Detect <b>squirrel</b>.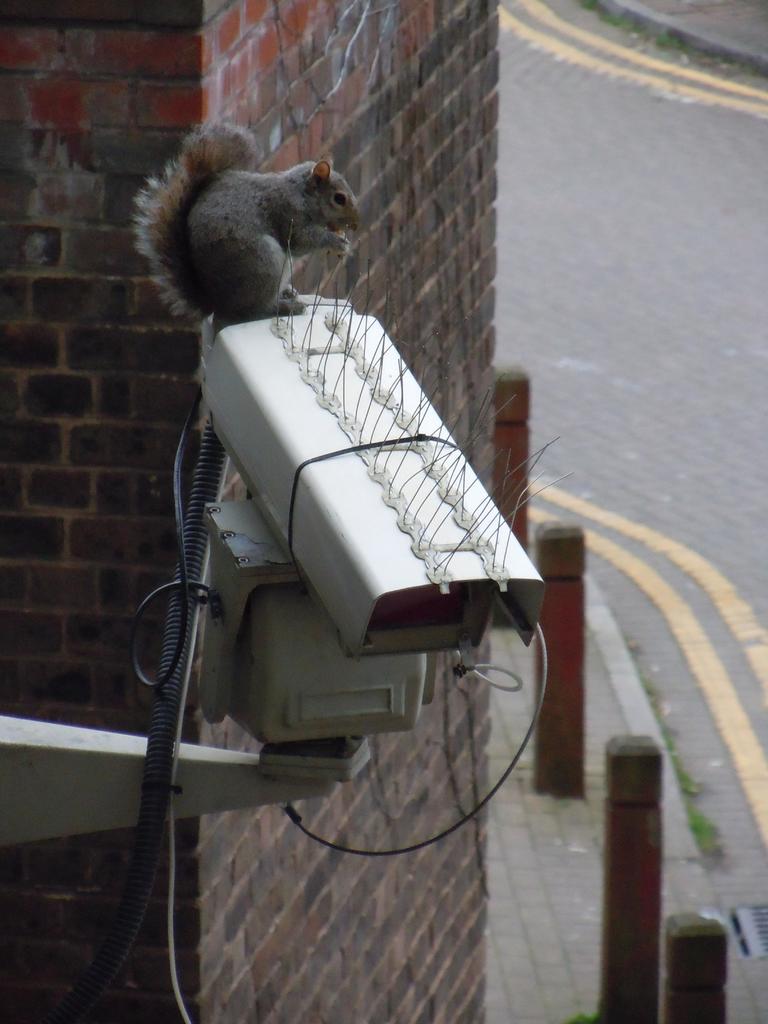
Detected at 137/122/364/332.
